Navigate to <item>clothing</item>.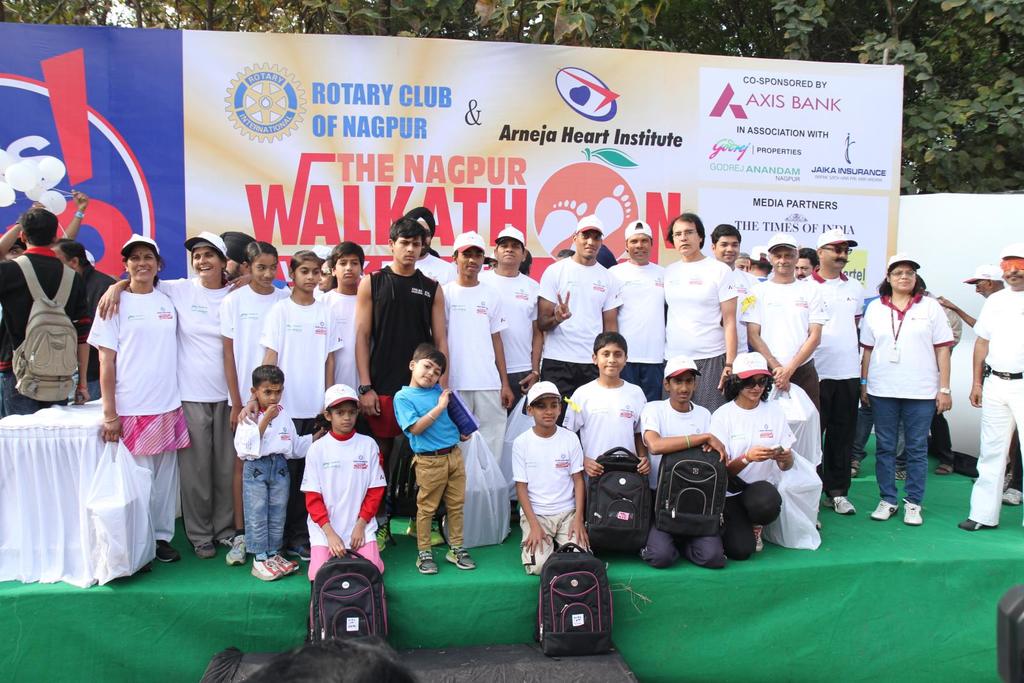
Navigation target: pyautogui.locateOnScreen(395, 385, 467, 554).
